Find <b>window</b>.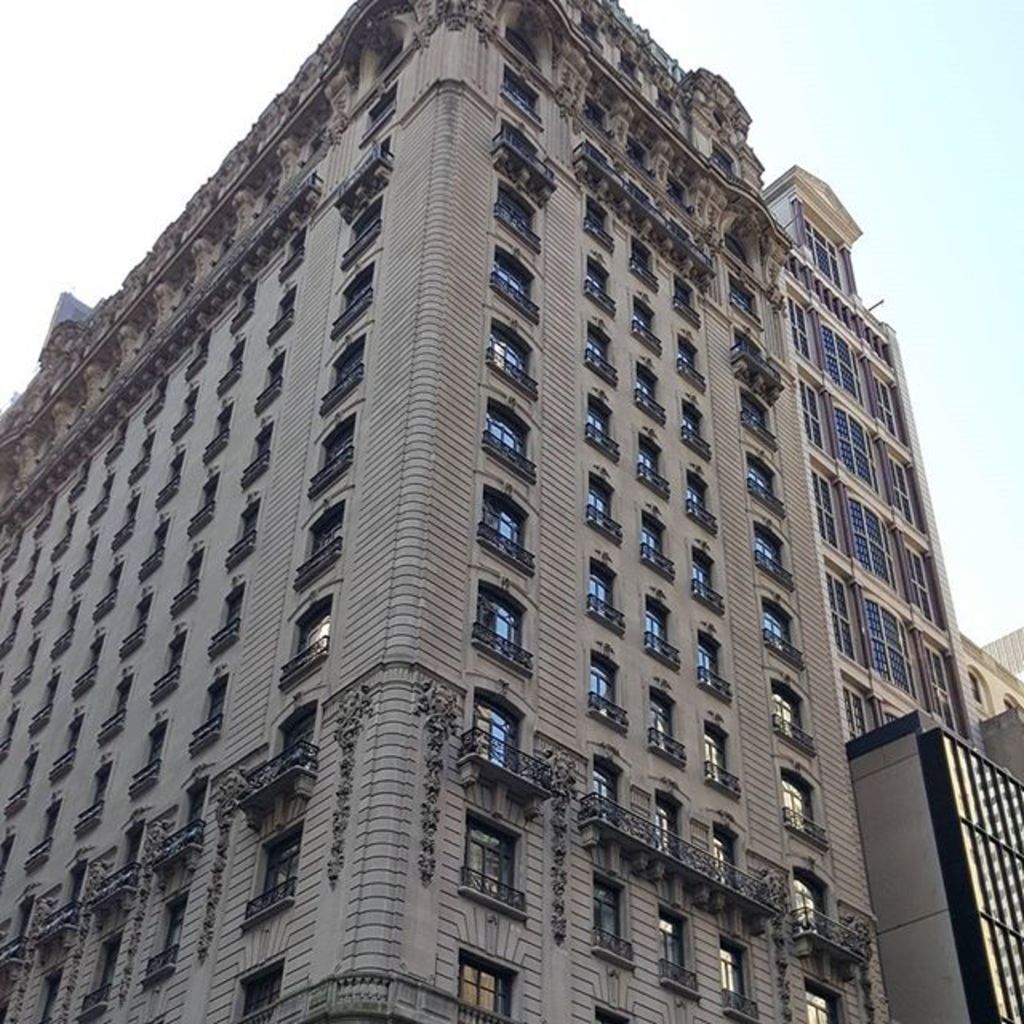
[595,877,626,960].
